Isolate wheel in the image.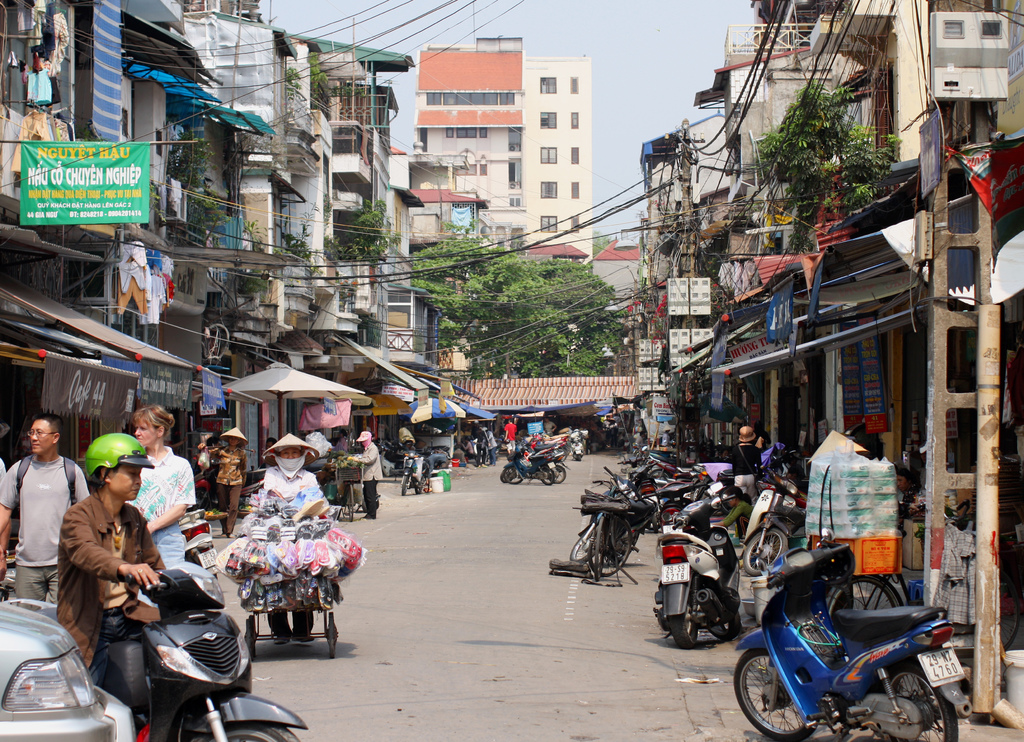
Isolated region: <box>602,514,636,576</box>.
